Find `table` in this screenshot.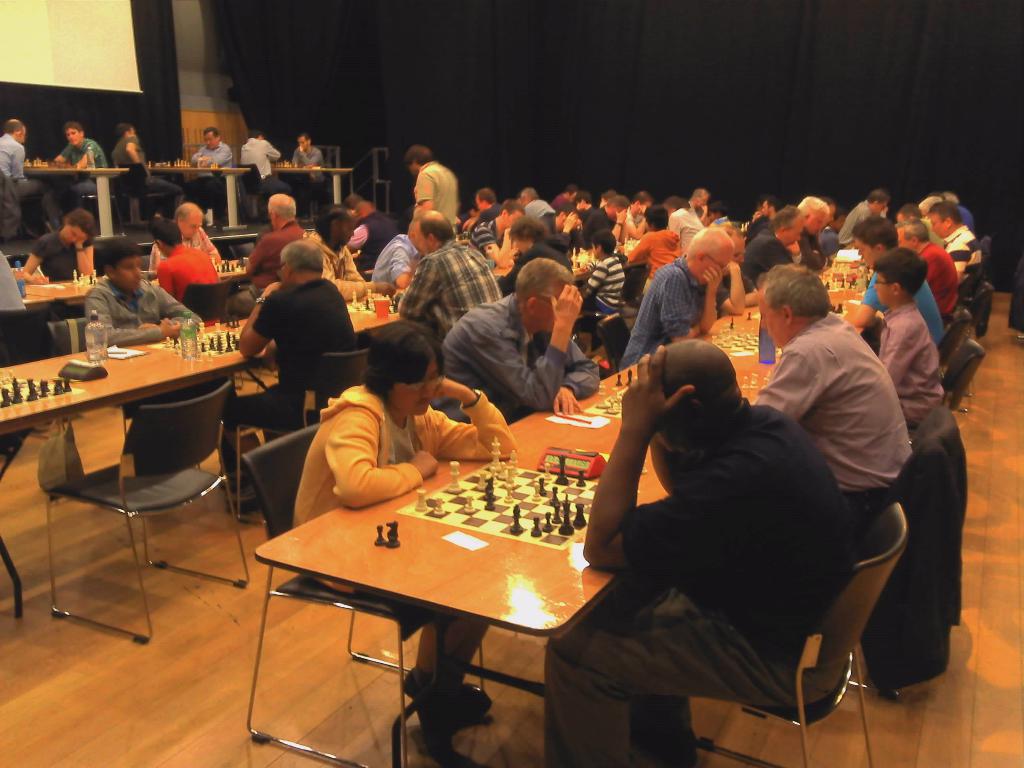
The bounding box for `table` is x1=19 y1=165 x2=137 y2=241.
